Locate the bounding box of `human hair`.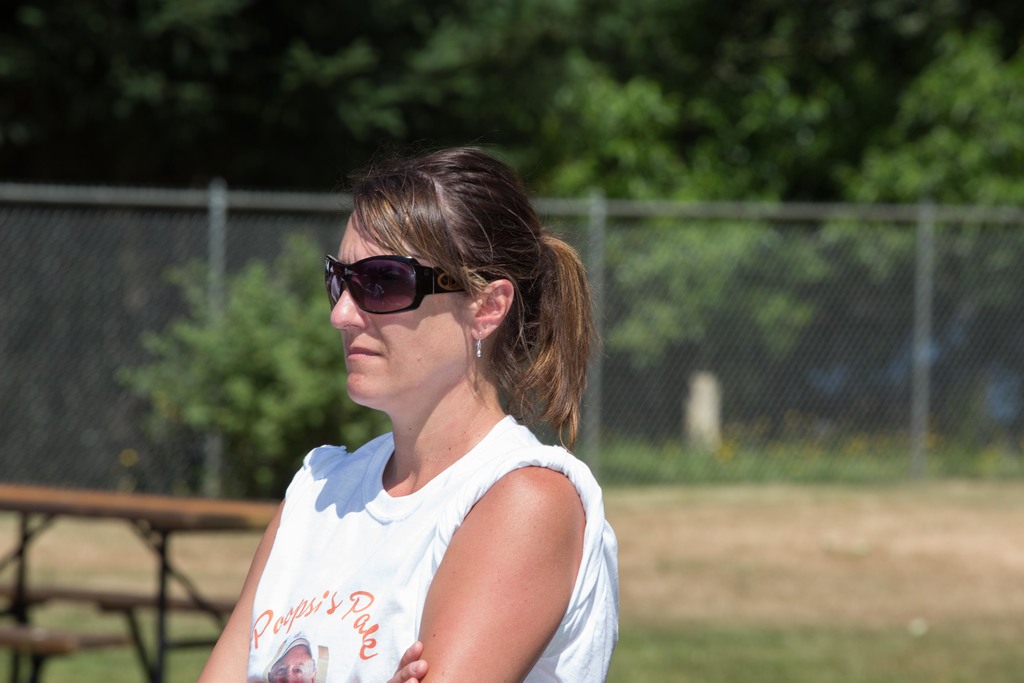
Bounding box: x1=311 y1=137 x2=566 y2=460.
